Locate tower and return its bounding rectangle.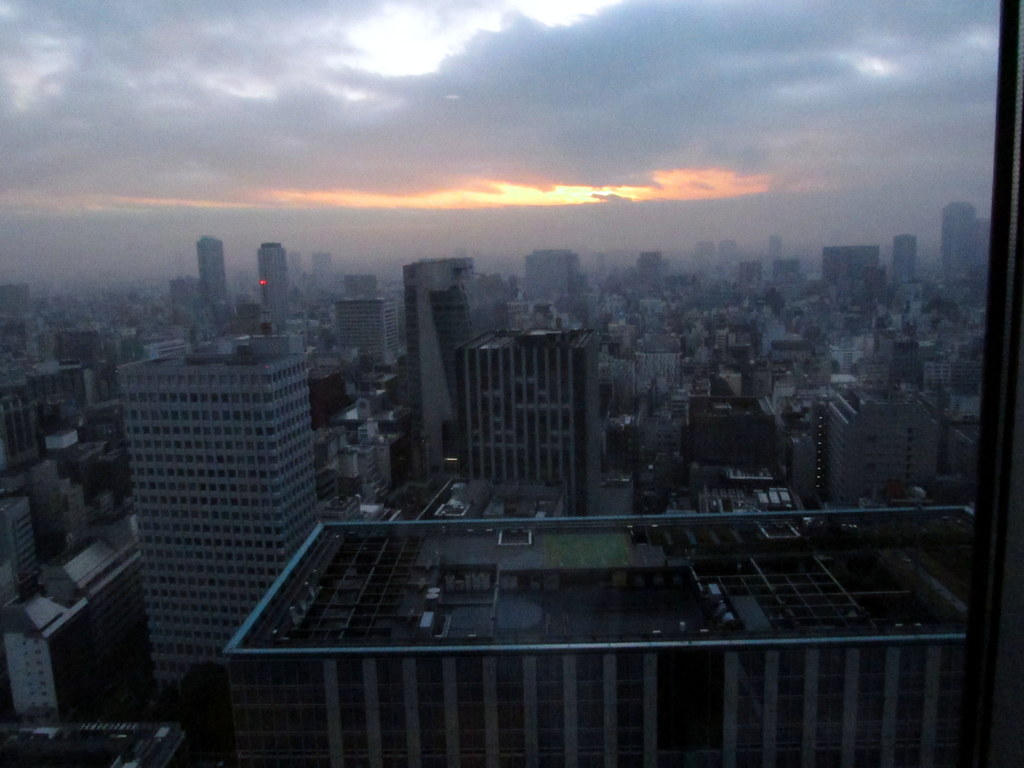
region(260, 241, 294, 317).
